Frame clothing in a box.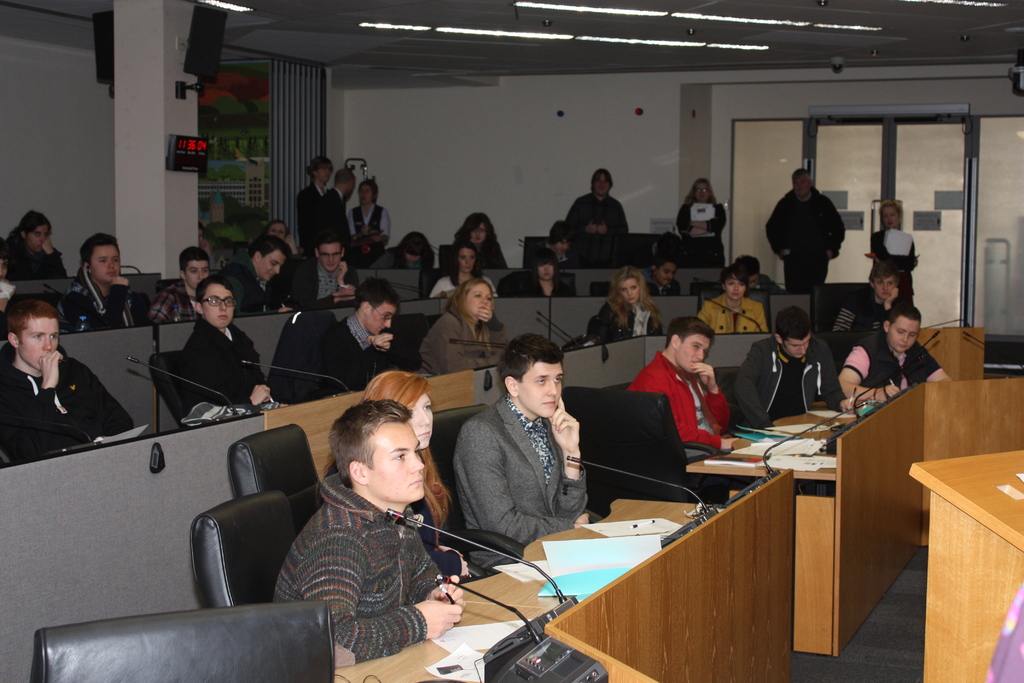
<bbox>834, 319, 945, 379</bbox>.
